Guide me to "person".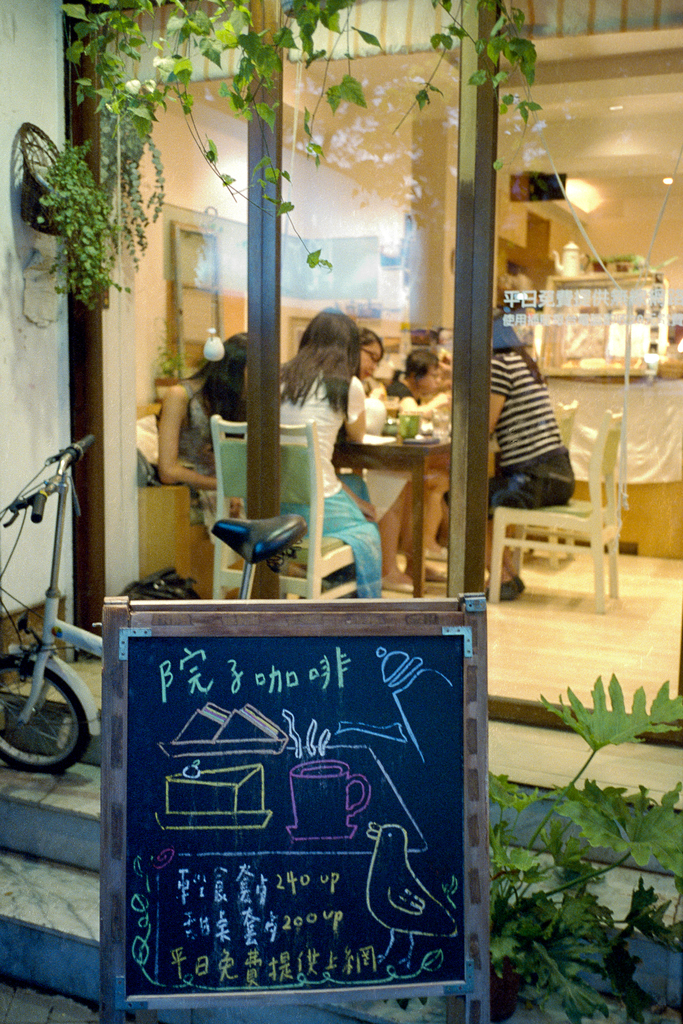
Guidance: [left=484, top=311, right=566, bottom=600].
